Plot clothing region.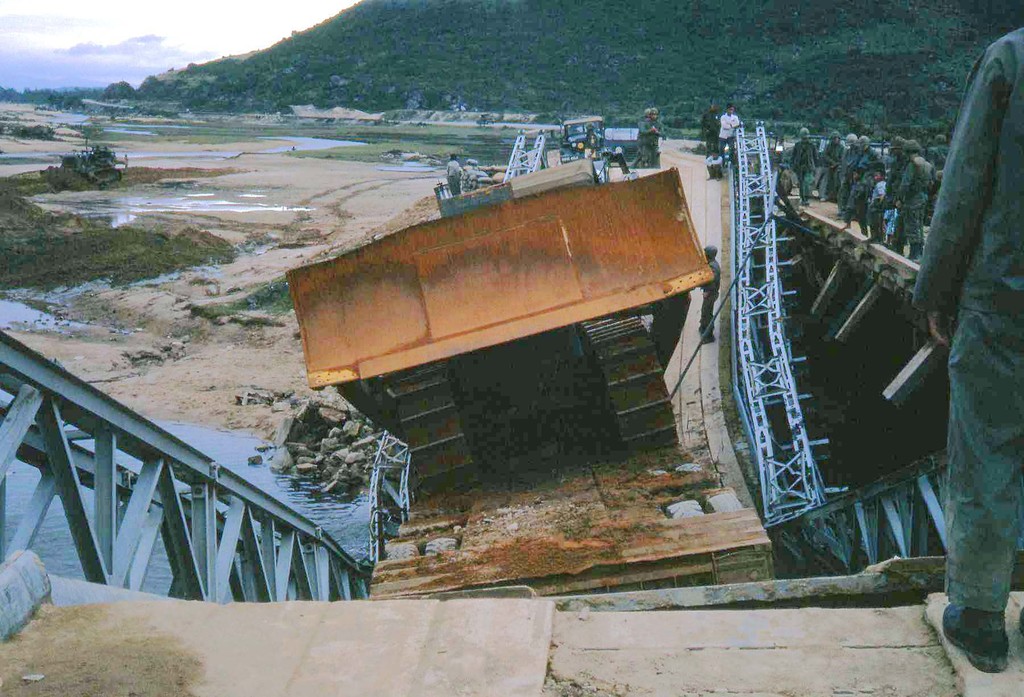
Plotted at 703, 112, 719, 156.
